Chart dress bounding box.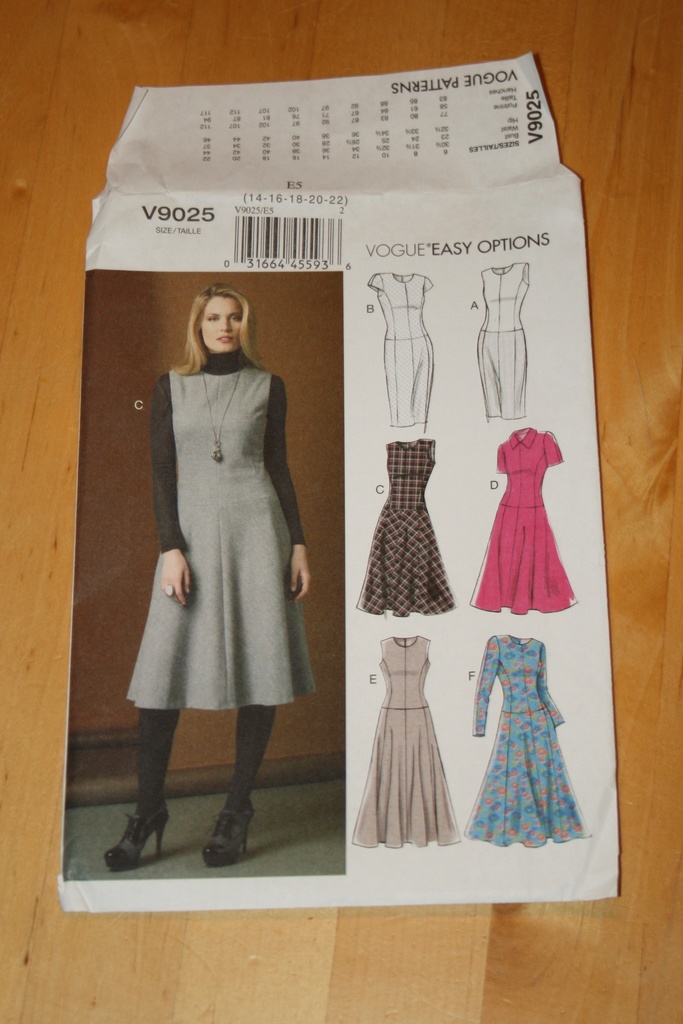
Charted: bbox(468, 426, 575, 614).
